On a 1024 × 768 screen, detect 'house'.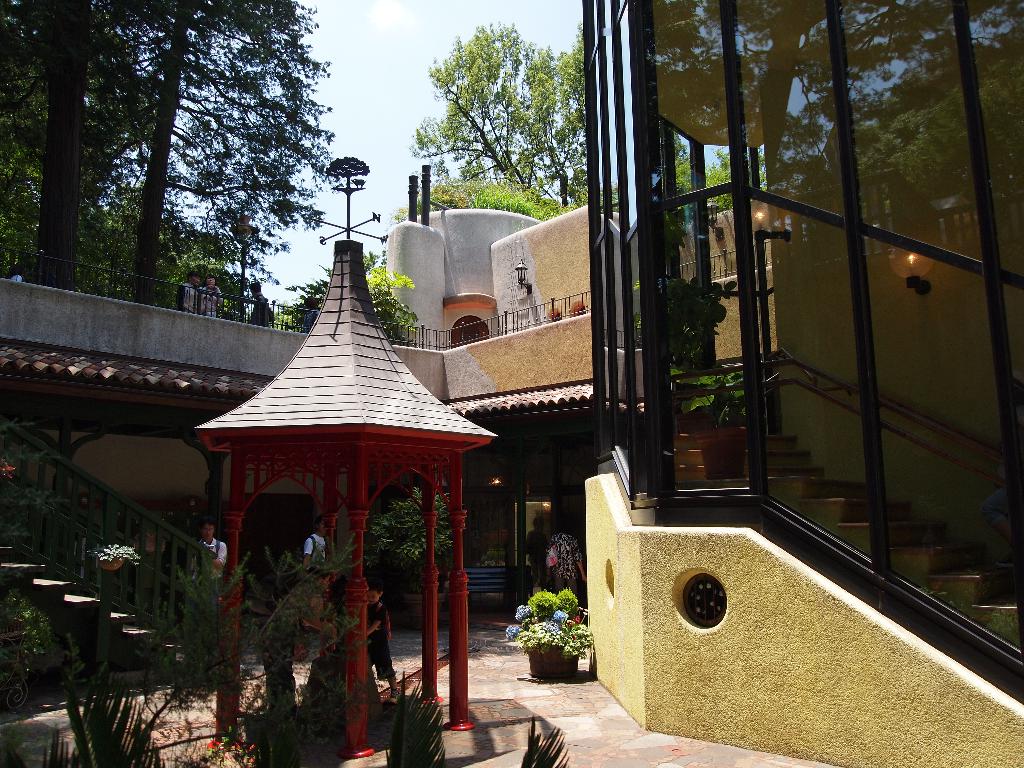
{"x1": 0, "y1": 151, "x2": 783, "y2": 618}.
